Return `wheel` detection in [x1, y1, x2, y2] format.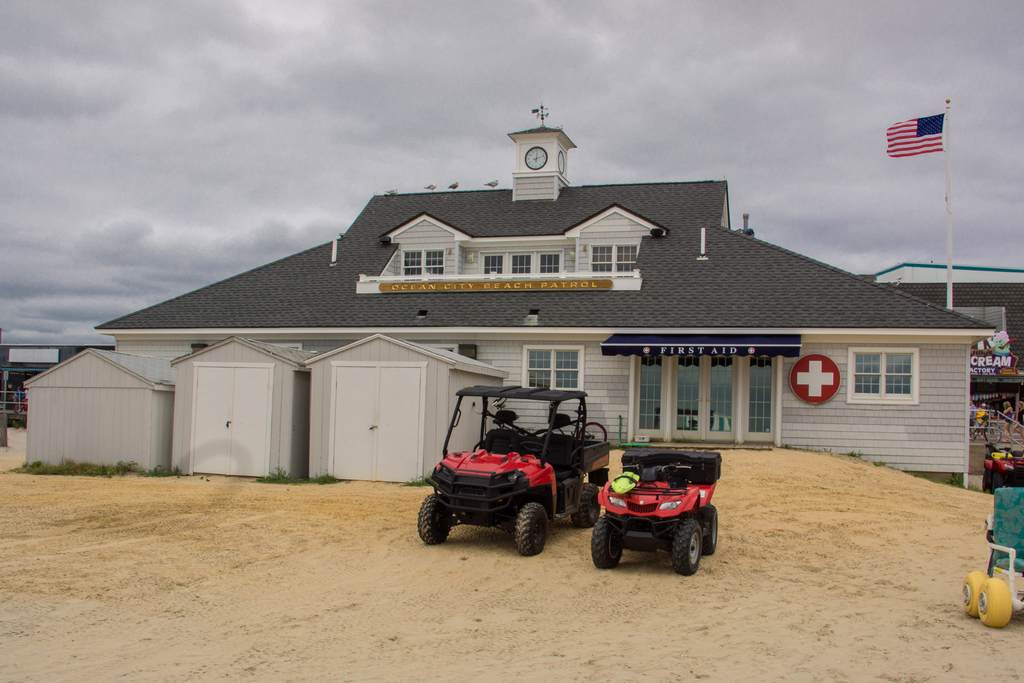
[984, 422, 1002, 441].
